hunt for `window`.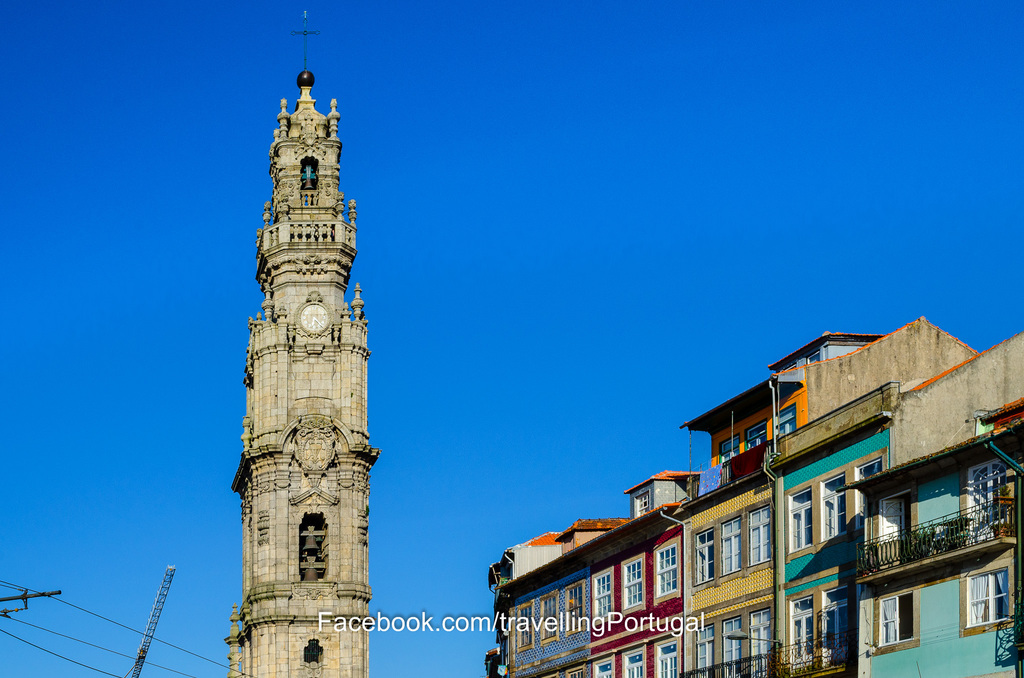
Hunted down at Rect(591, 562, 613, 631).
